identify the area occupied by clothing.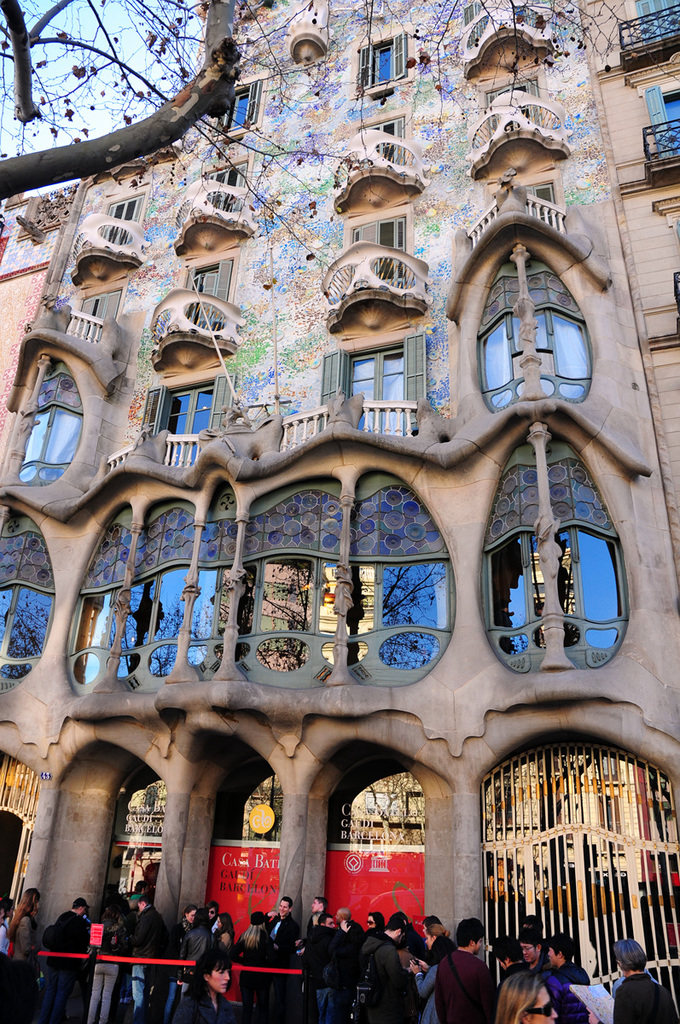
Area: (171,917,189,961).
